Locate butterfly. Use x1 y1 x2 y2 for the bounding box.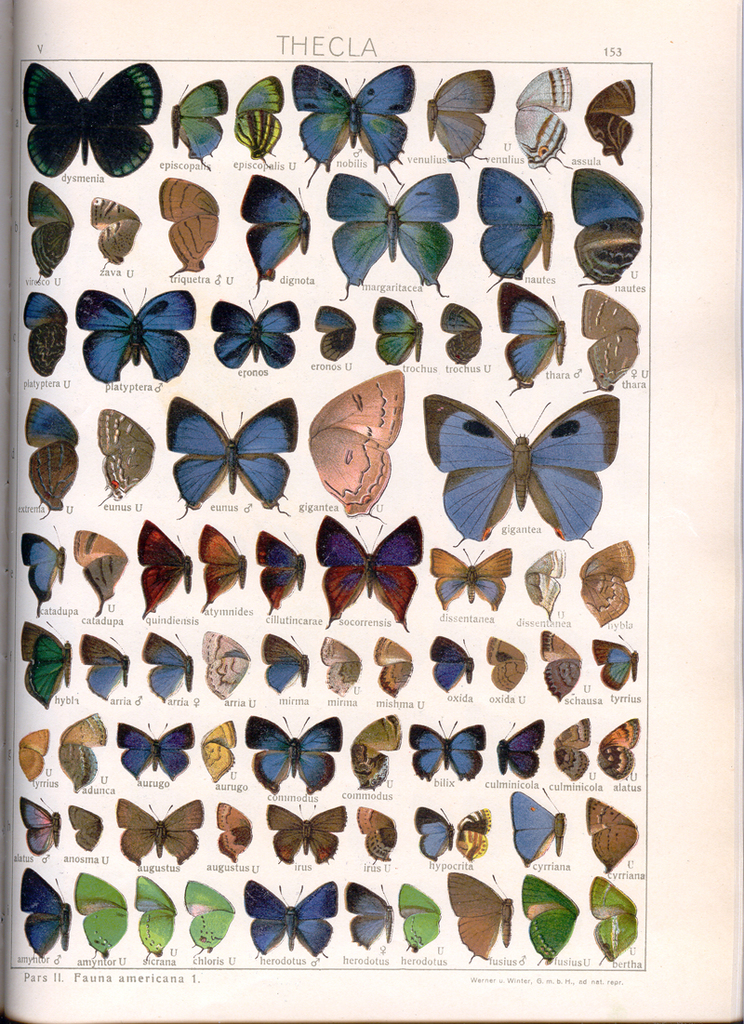
549 710 595 784.
